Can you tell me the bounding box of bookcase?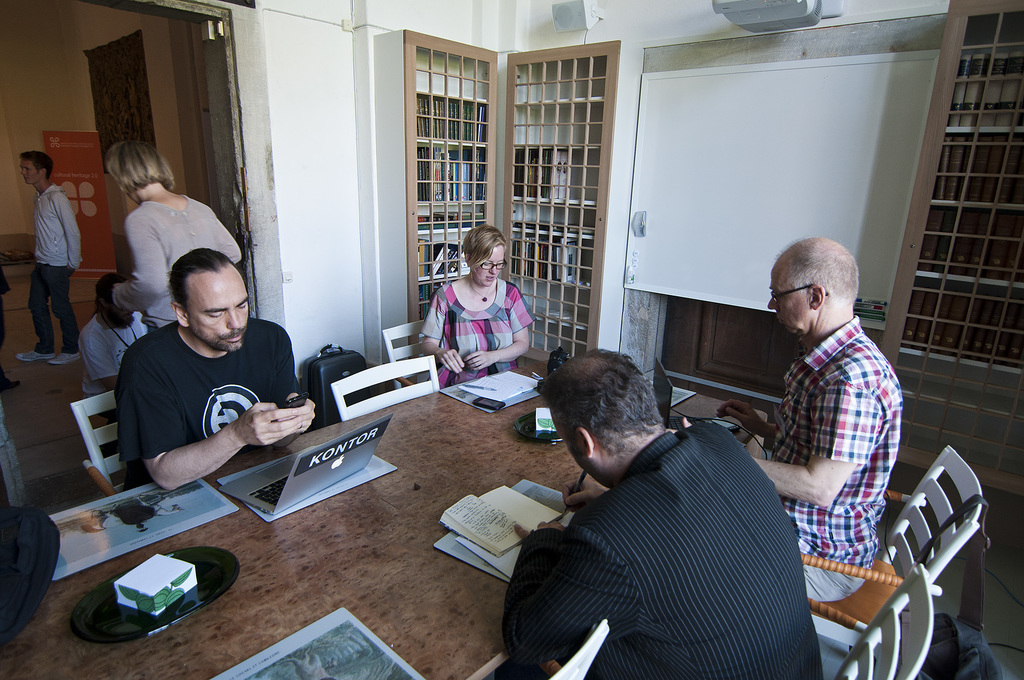
detection(370, 26, 497, 392).
